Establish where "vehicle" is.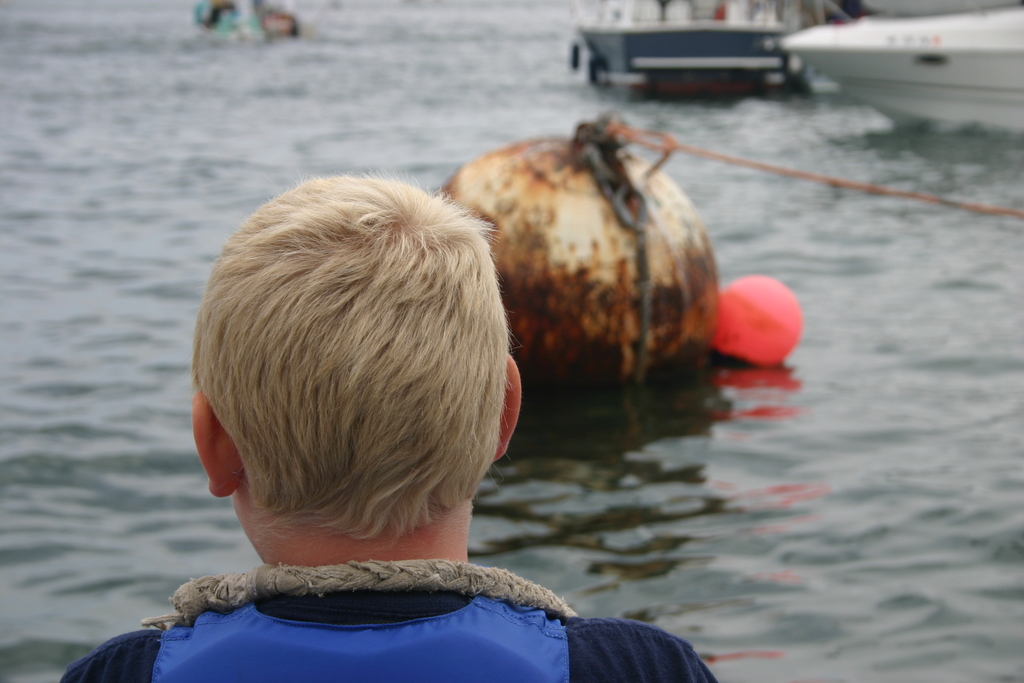
Established at select_region(783, 0, 1023, 128).
